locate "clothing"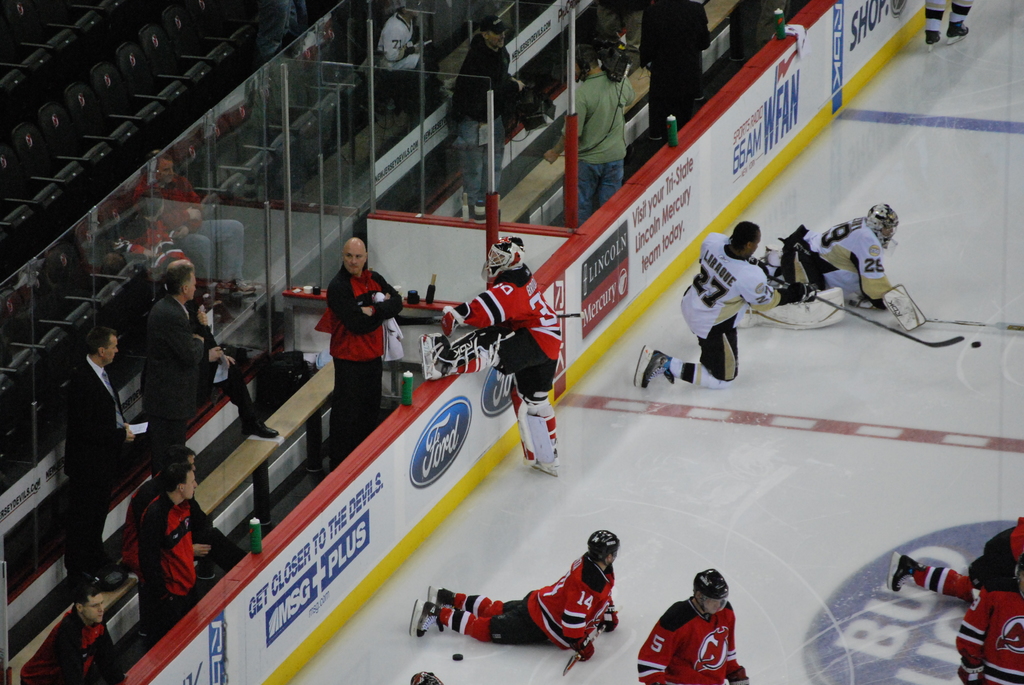
956:584:1023:684
